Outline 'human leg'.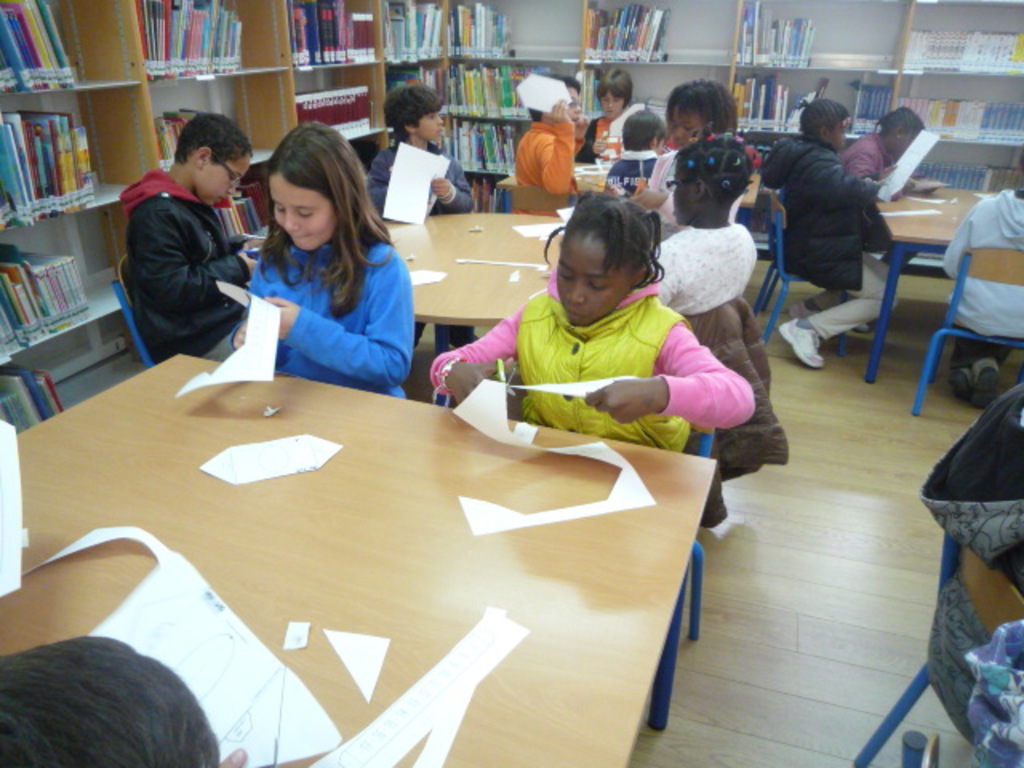
Outline: 776,254,899,366.
